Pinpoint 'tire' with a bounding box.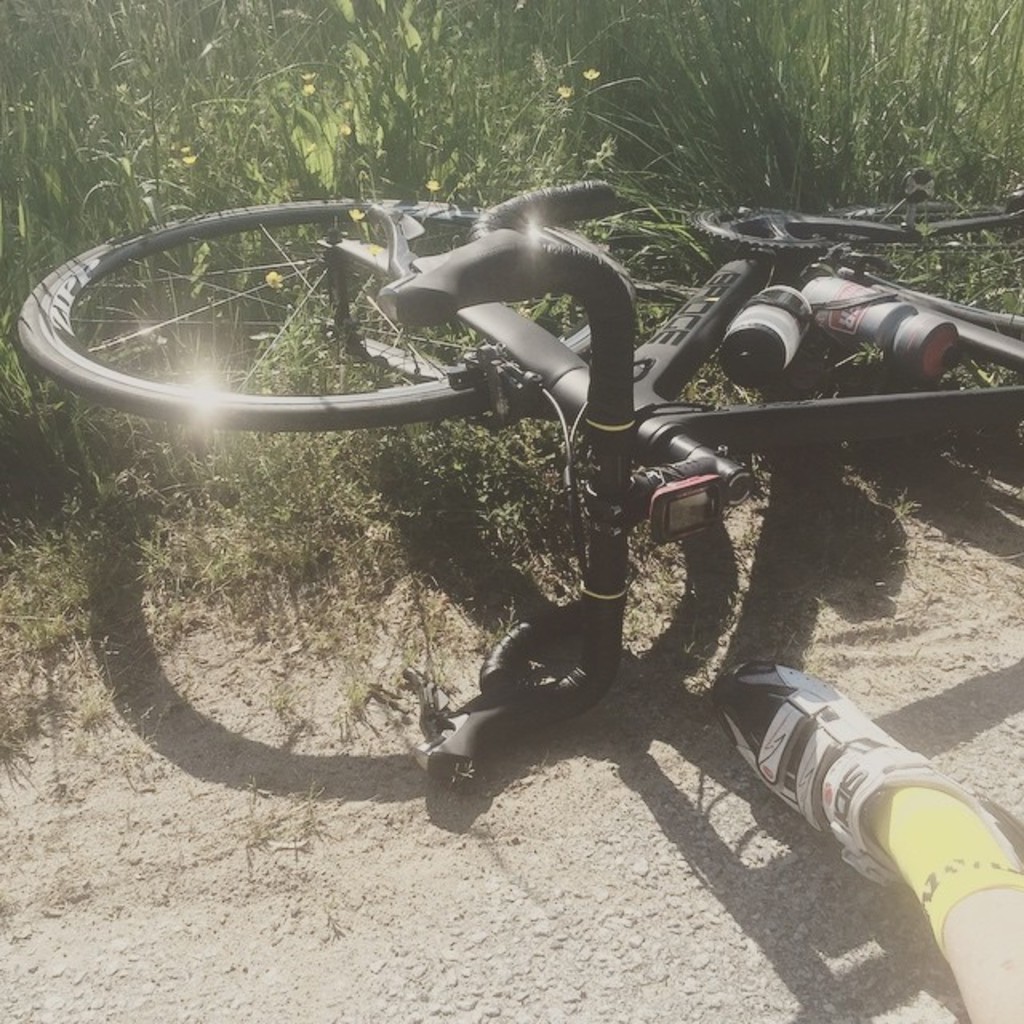
<region>819, 203, 1022, 339</region>.
